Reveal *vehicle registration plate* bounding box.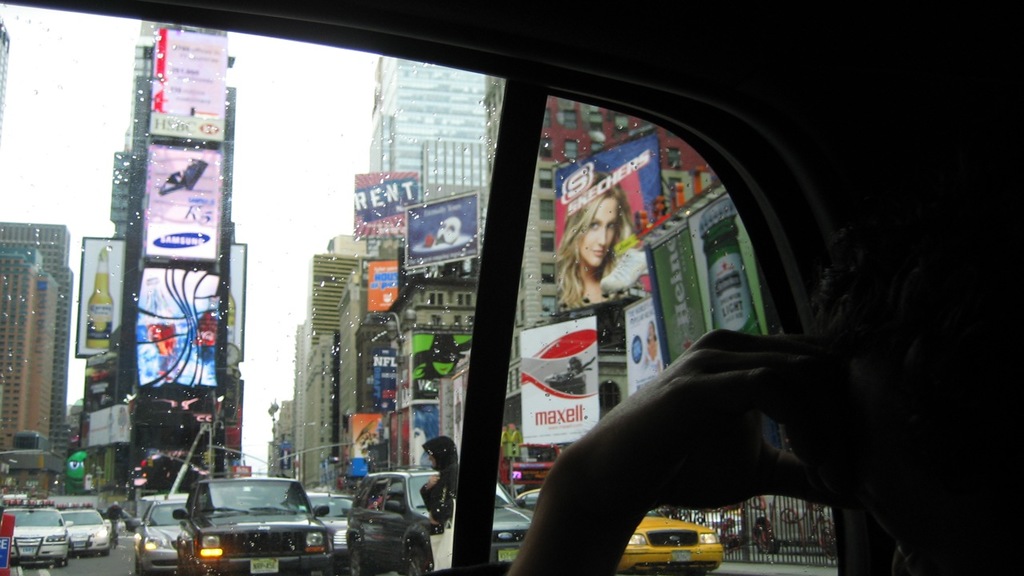
Revealed: left=250, top=558, right=280, bottom=573.
